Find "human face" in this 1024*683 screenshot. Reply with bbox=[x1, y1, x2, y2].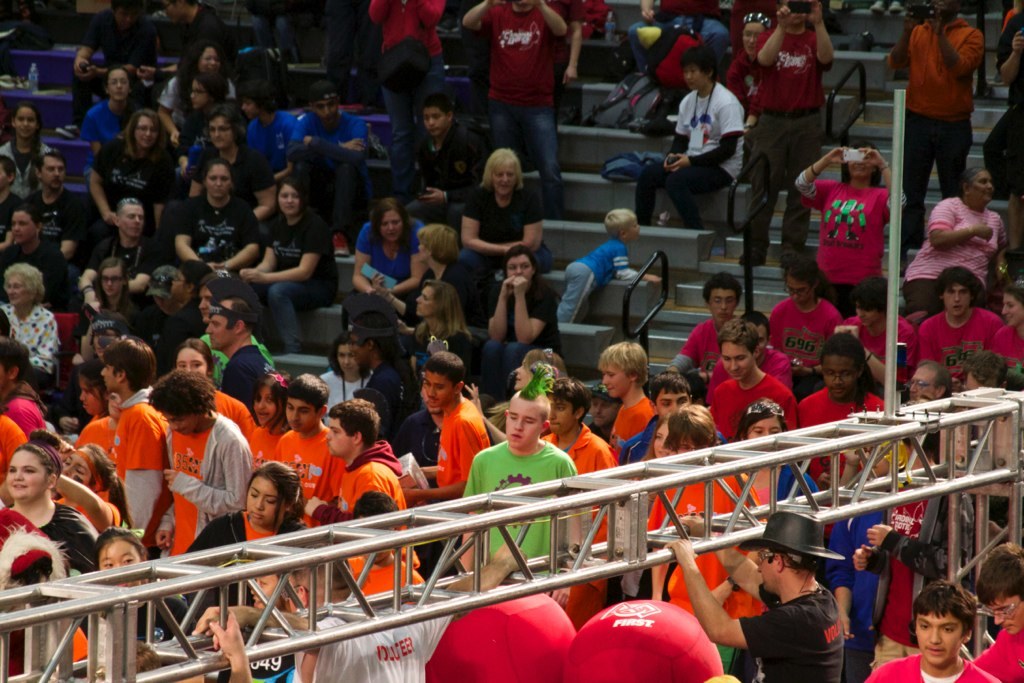
bbox=[40, 153, 65, 190].
